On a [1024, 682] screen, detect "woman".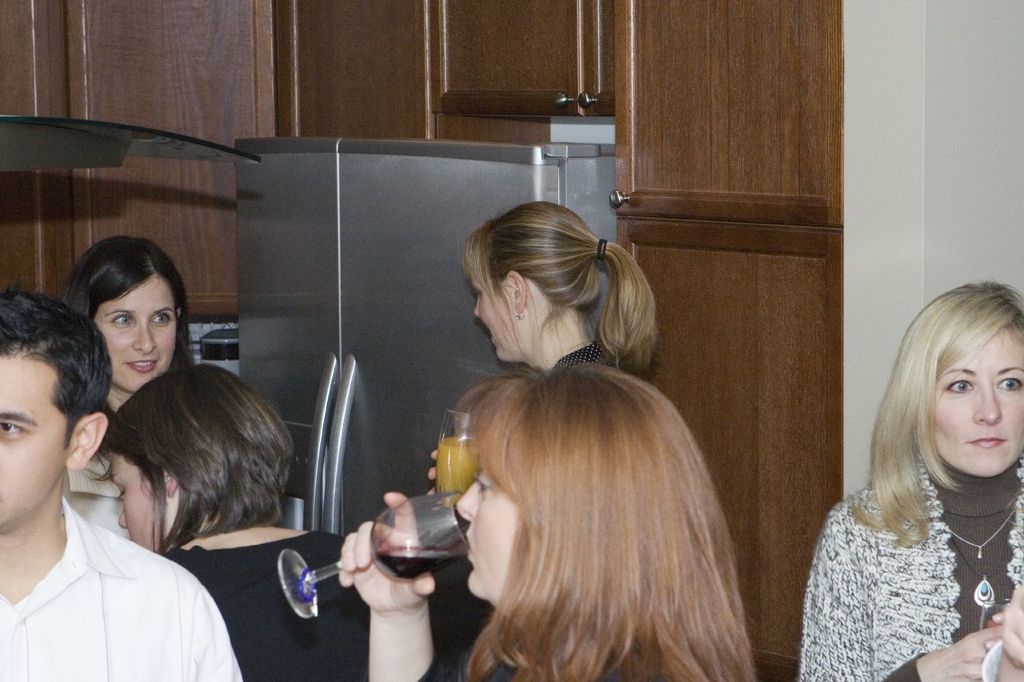
x1=795 y1=271 x2=1023 y2=669.
